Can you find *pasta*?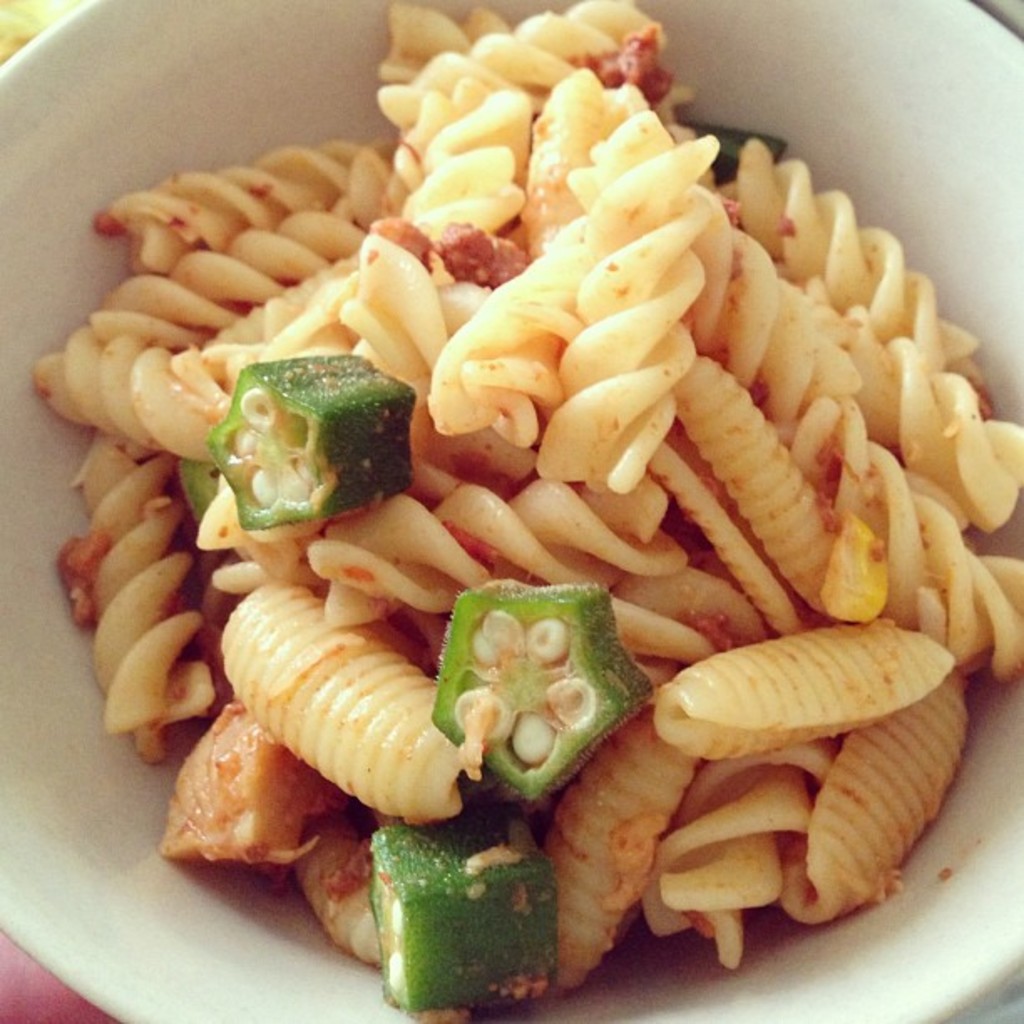
Yes, bounding box: Rect(35, 2, 1022, 1001).
